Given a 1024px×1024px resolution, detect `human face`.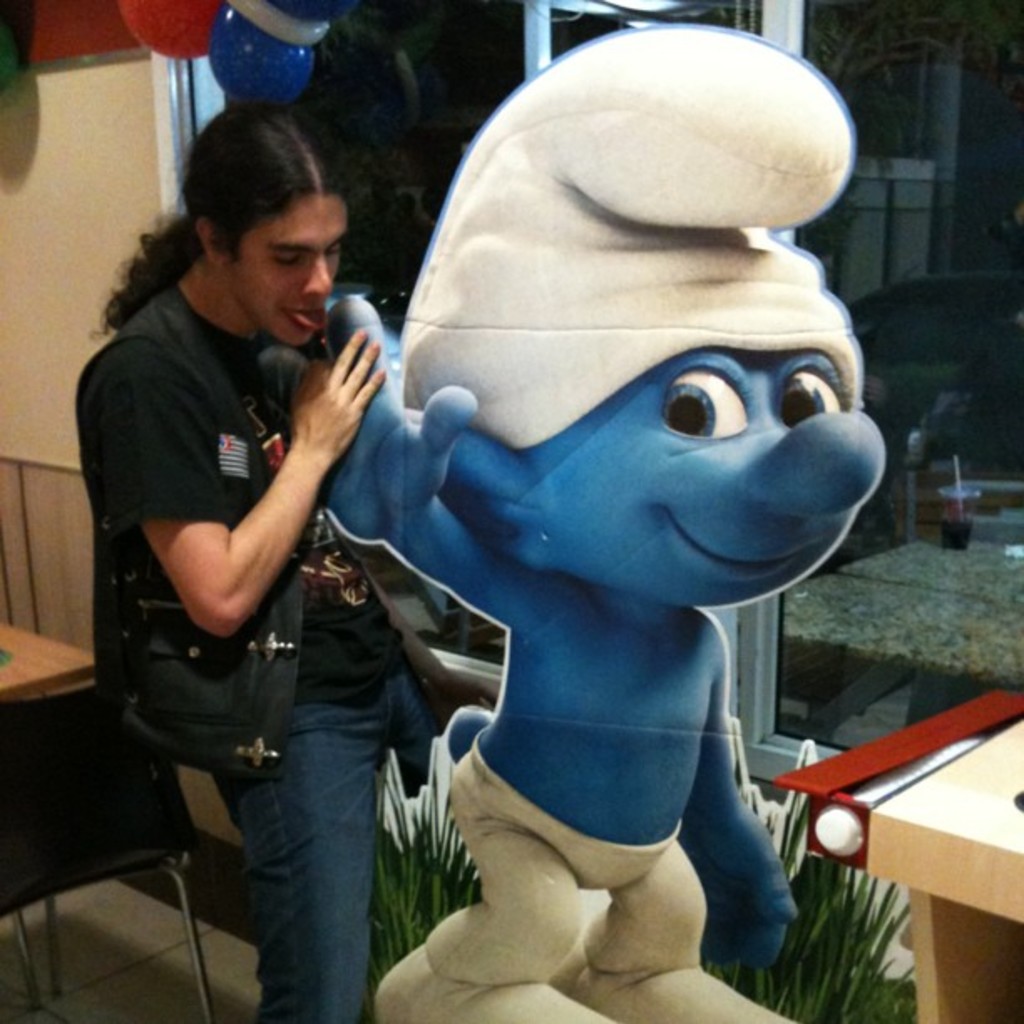
<box>228,194,346,346</box>.
